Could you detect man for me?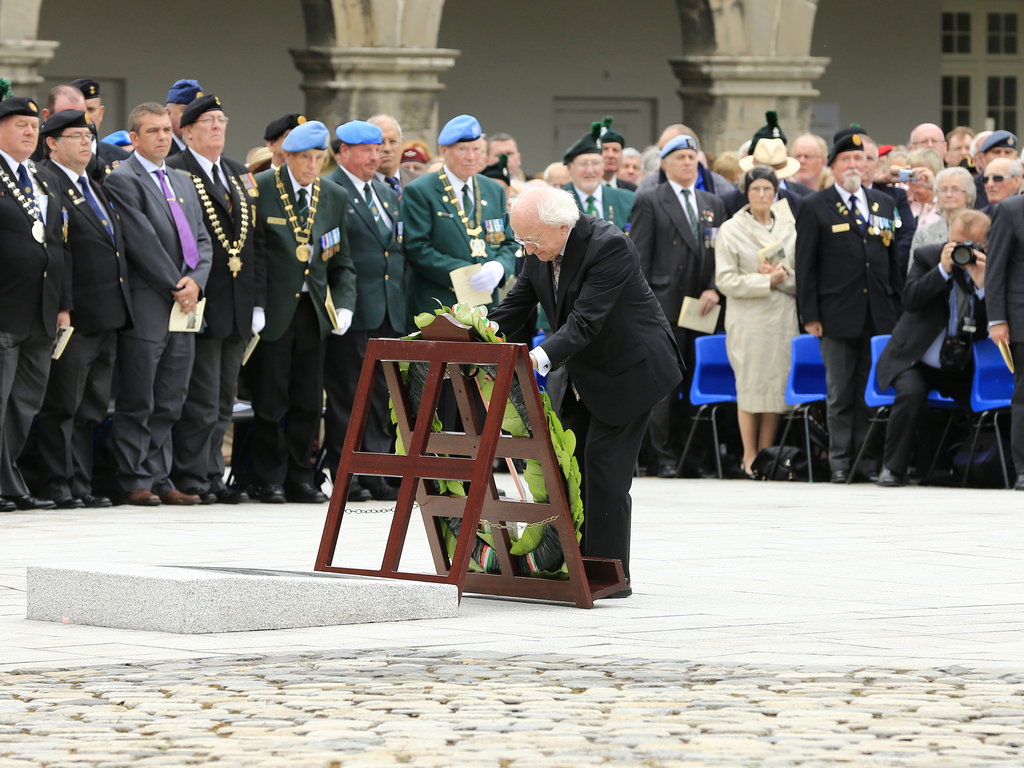
Detection result: x1=70 y1=78 x2=131 y2=166.
